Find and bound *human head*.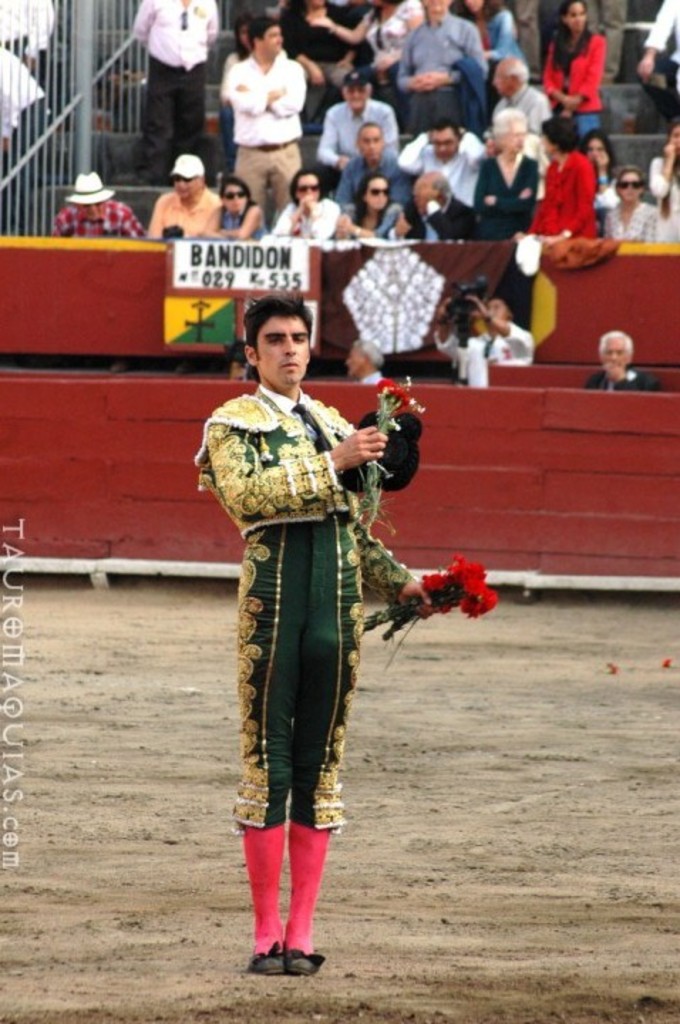
Bound: pyautogui.locateOnScreen(289, 168, 326, 206).
